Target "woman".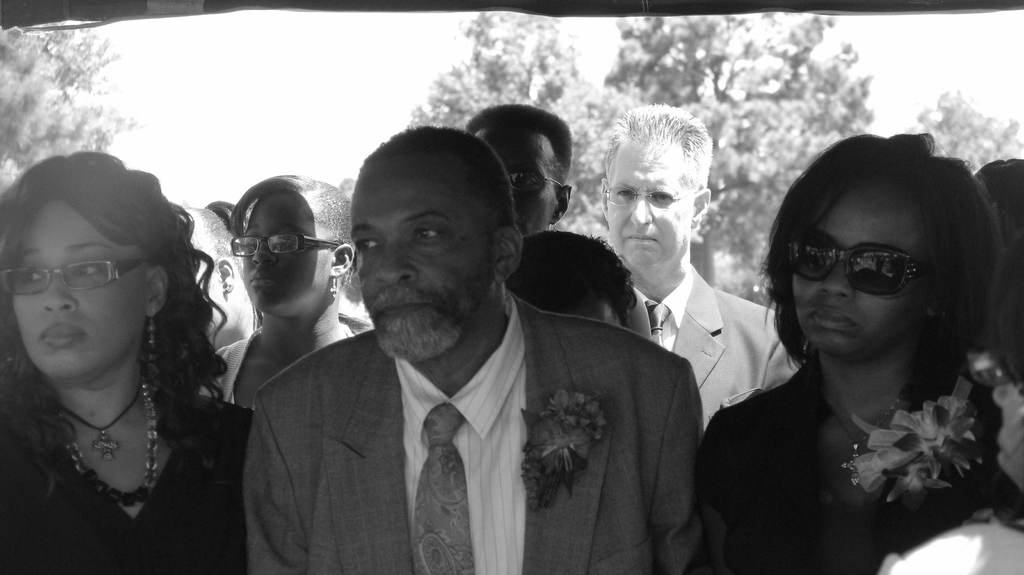
Target region: <bbox>3, 133, 250, 565</bbox>.
